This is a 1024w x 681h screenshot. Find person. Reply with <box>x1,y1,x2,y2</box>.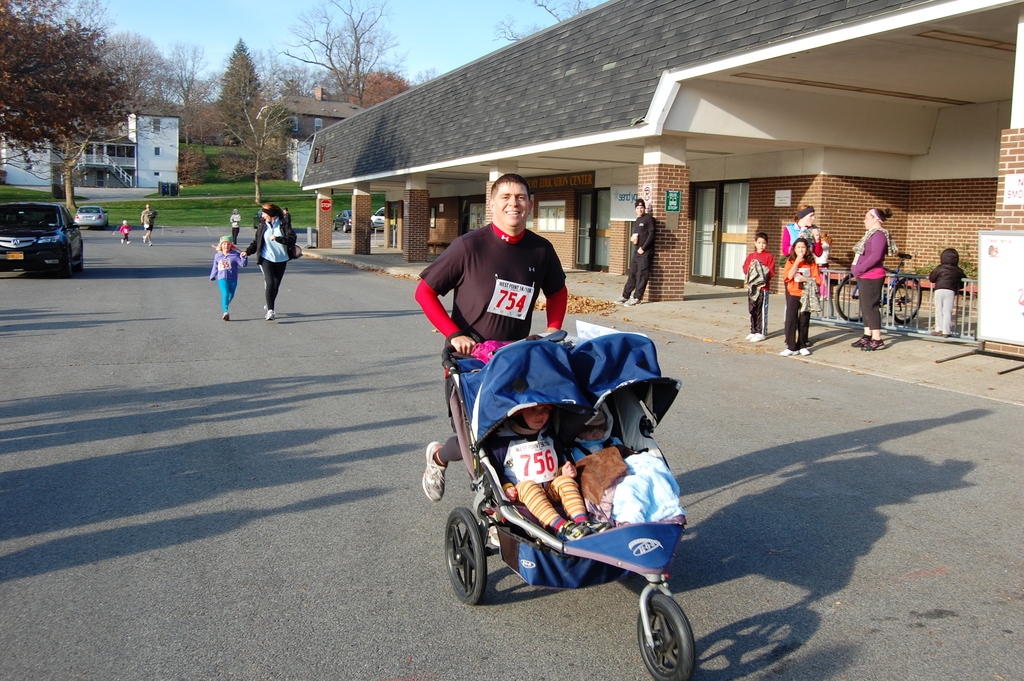
<box>927,250,964,343</box>.
